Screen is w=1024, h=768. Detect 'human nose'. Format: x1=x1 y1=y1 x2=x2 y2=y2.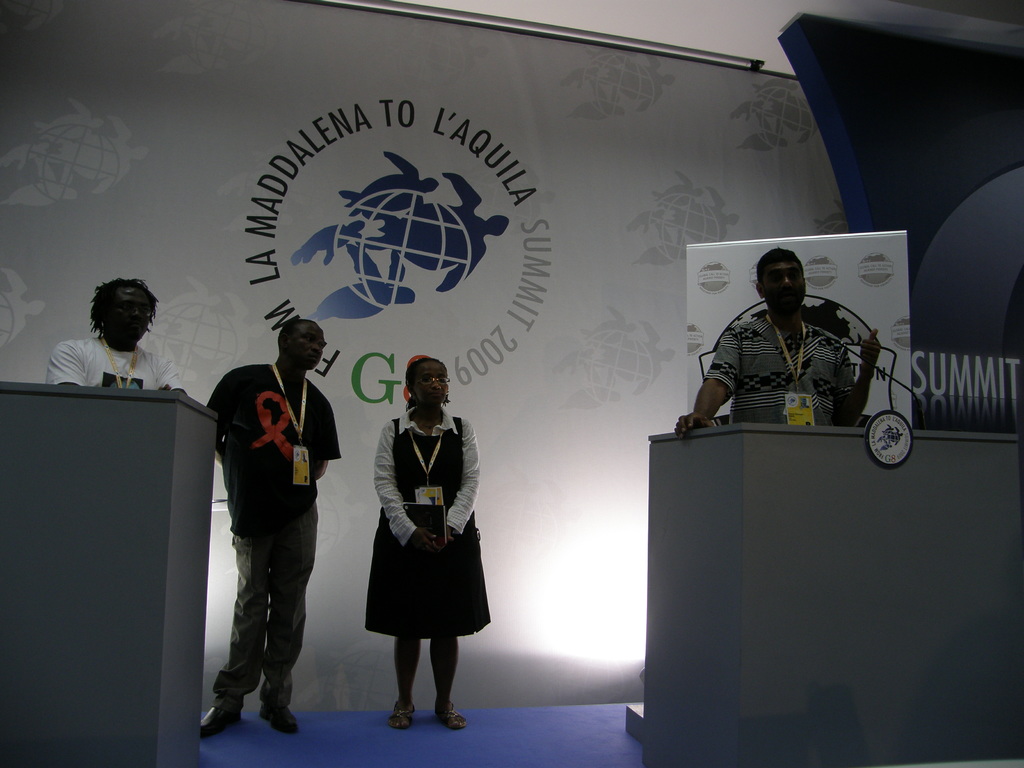
x1=780 y1=273 x2=794 y2=292.
